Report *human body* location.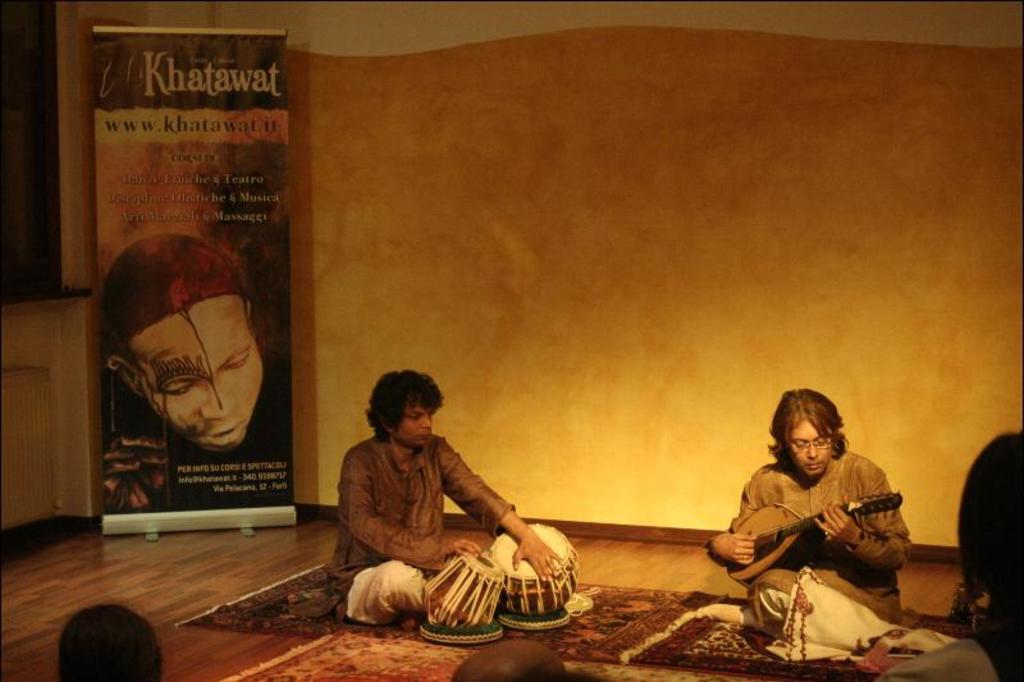
Report: 723, 395, 918, 631.
